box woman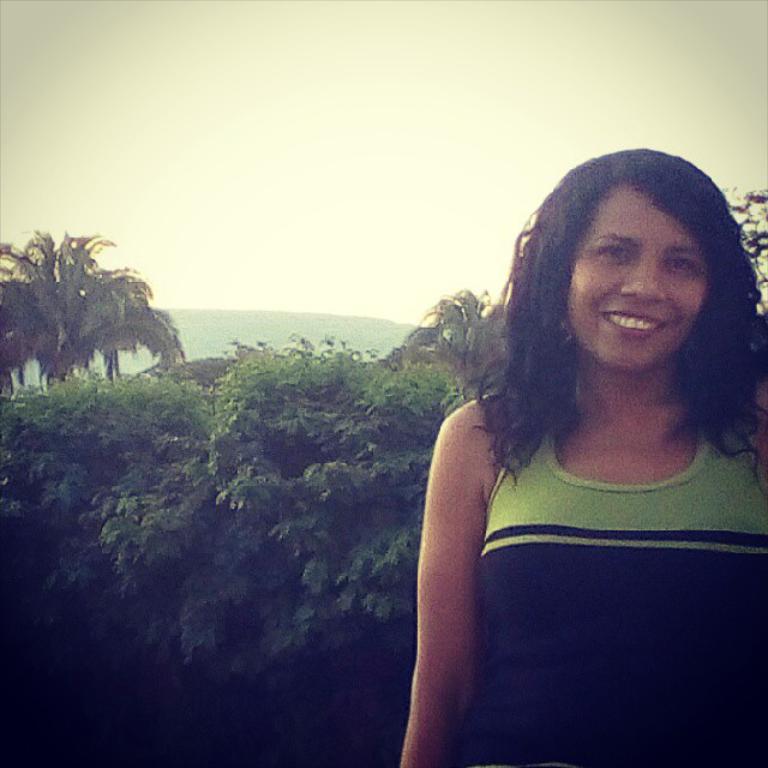
crop(397, 144, 767, 767)
